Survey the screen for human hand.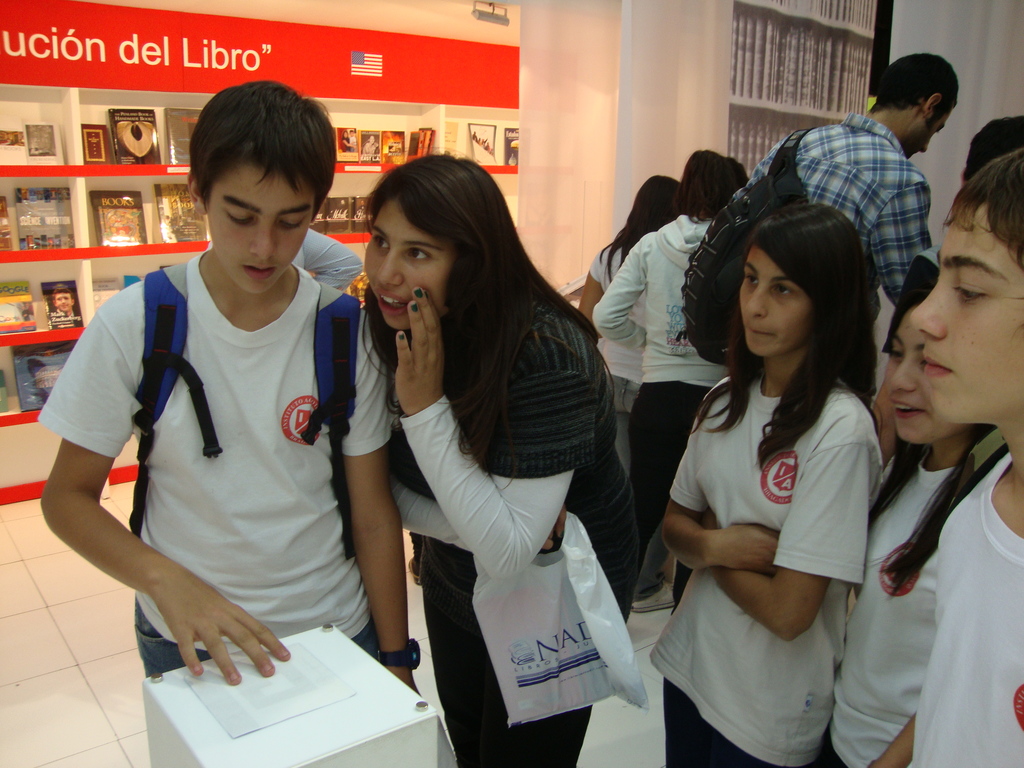
Survey found: BBox(718, 524, 783, 577).
